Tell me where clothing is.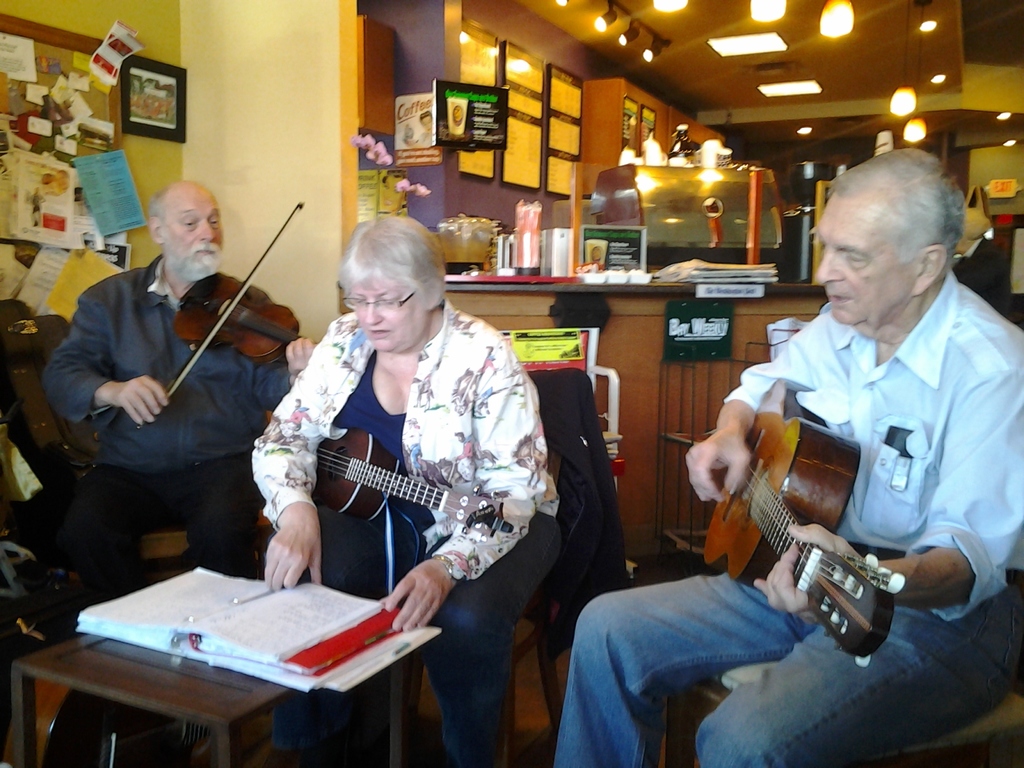
clothing is at <box>551,547,1023,767</box>.
